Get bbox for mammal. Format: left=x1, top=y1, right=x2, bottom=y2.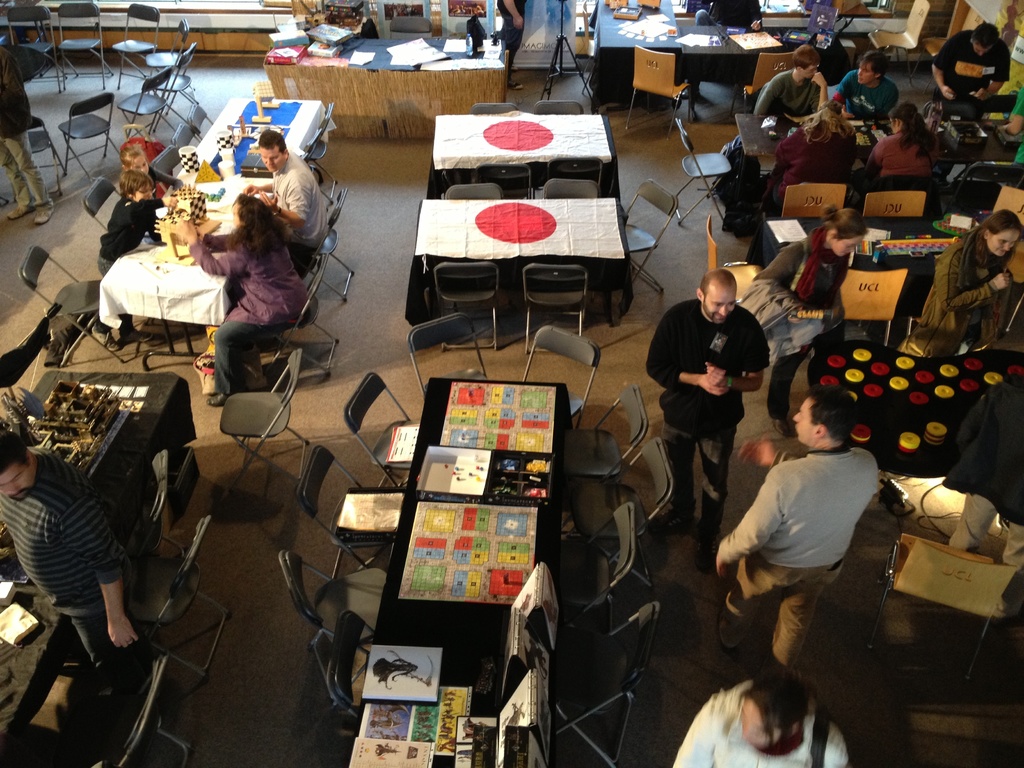
left=120, top=145, right=182, bottom=193.
